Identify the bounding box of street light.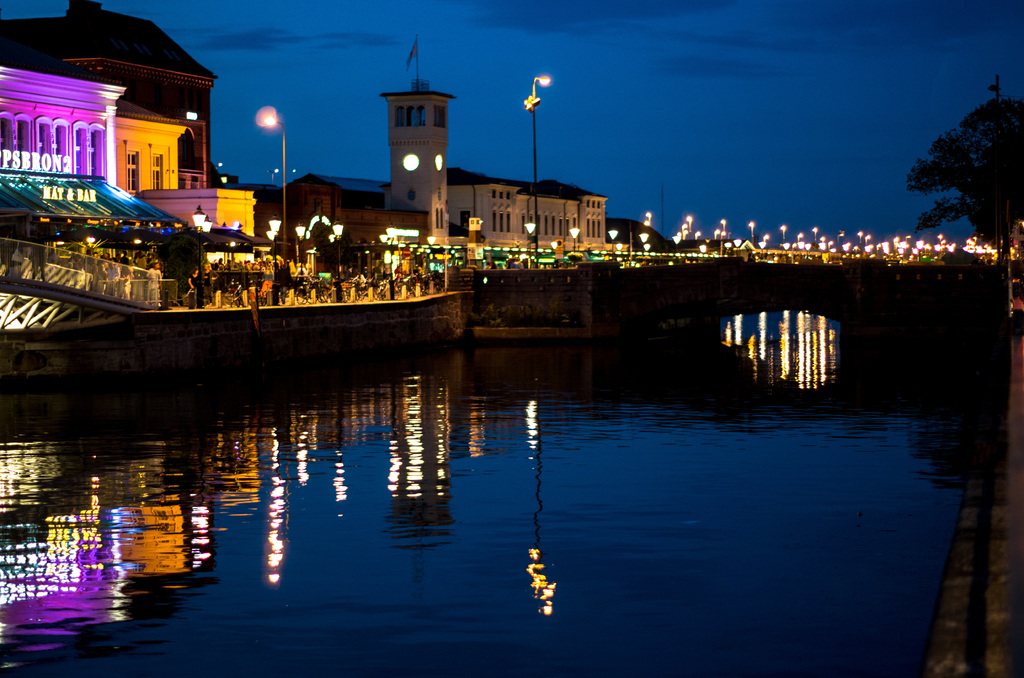
<bbox>292, 222, 303, 268</bbox>.
